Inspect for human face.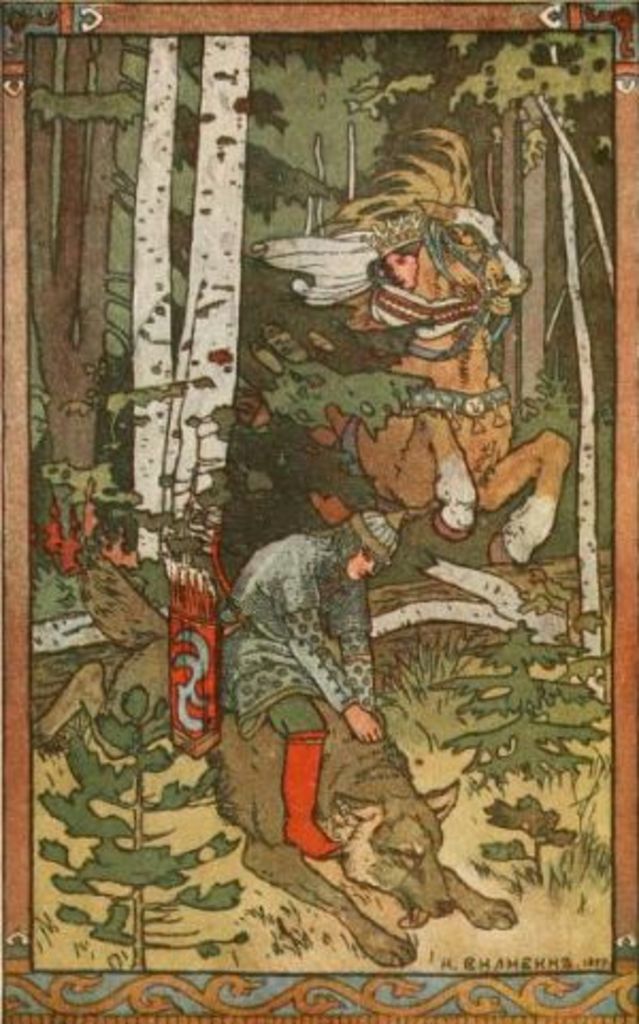
Inspection: Rect(351, 551, 381, 579).
